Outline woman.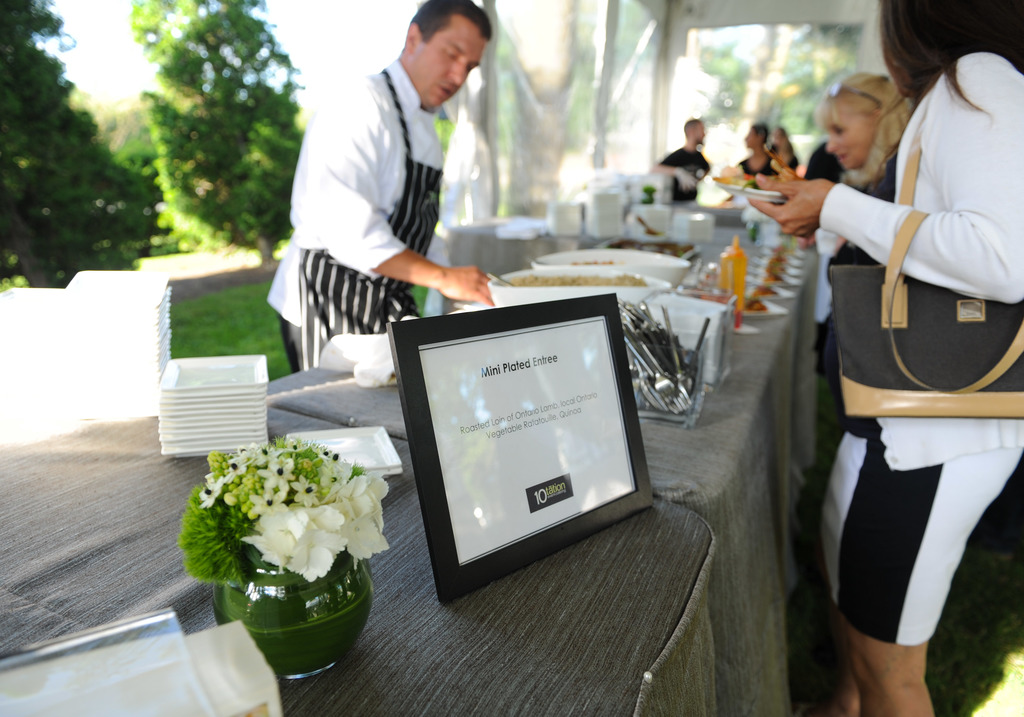
Outline: (708,113,790,186).
